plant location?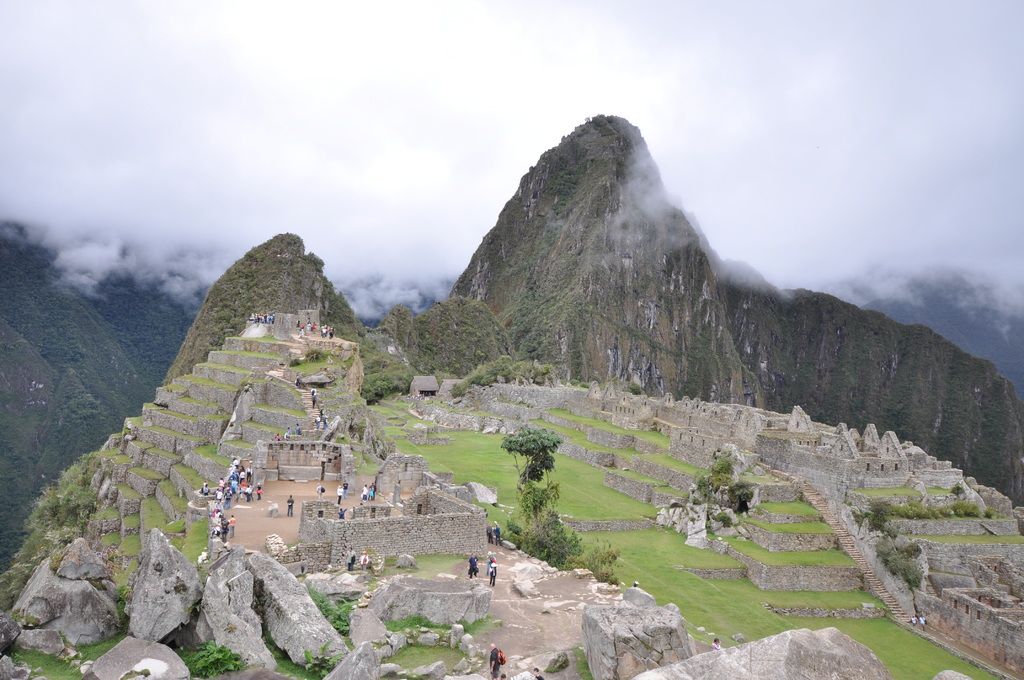
bbox(111, 580, 126, 634)
